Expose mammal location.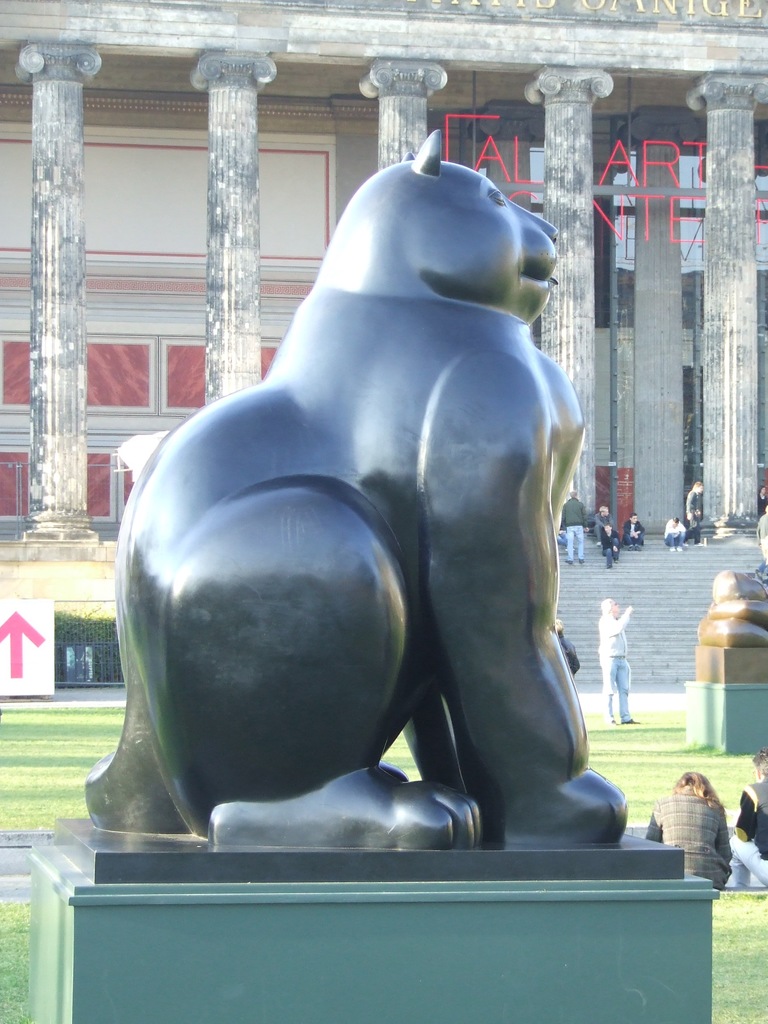
Exposed at {"left": 646, "top": 772, "right": 732, "bottom": 891}.
